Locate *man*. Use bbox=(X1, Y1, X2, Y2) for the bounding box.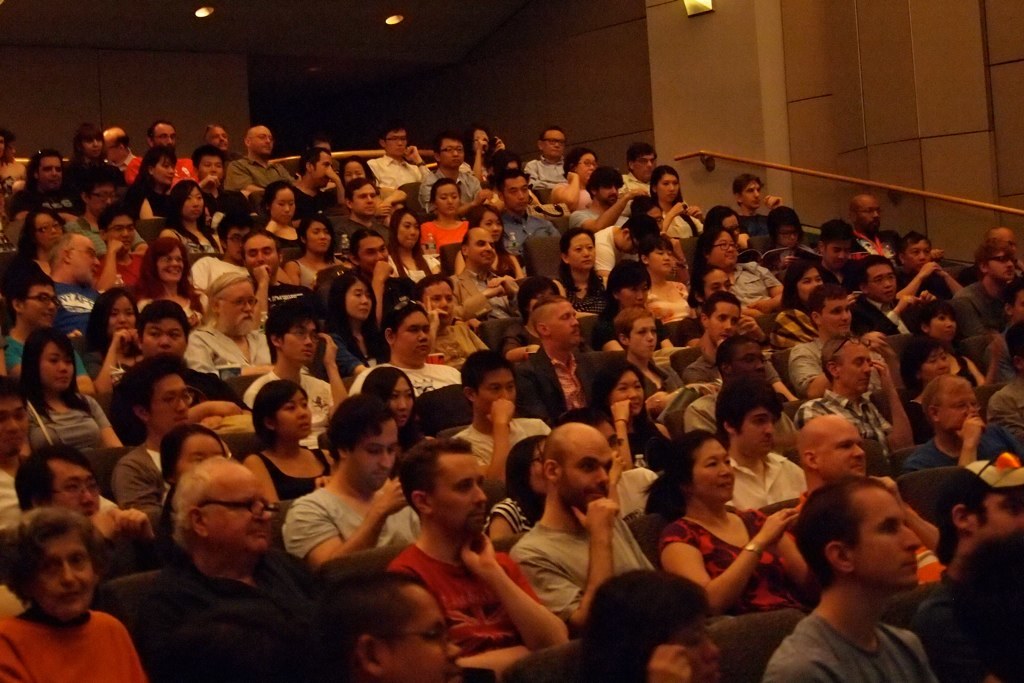
bbox=(564, 163, 659, 283).
